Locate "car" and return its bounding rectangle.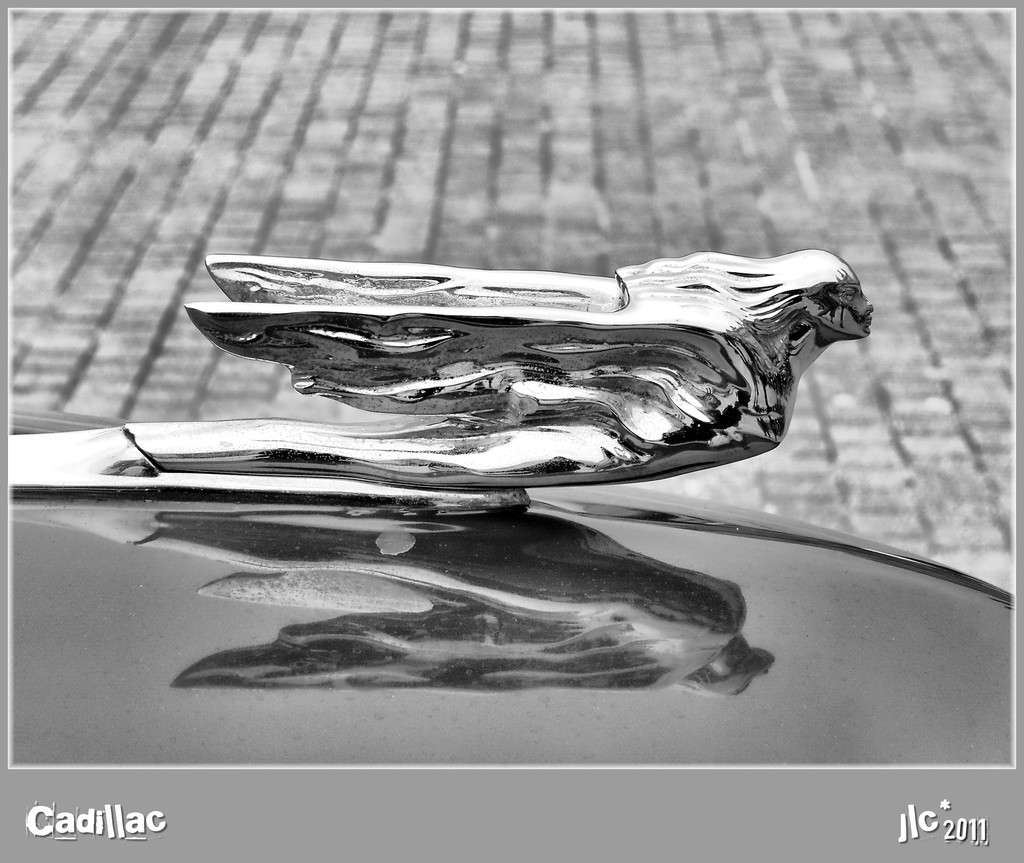
<bbox>11, 243, 1015, 769</bbox>.
